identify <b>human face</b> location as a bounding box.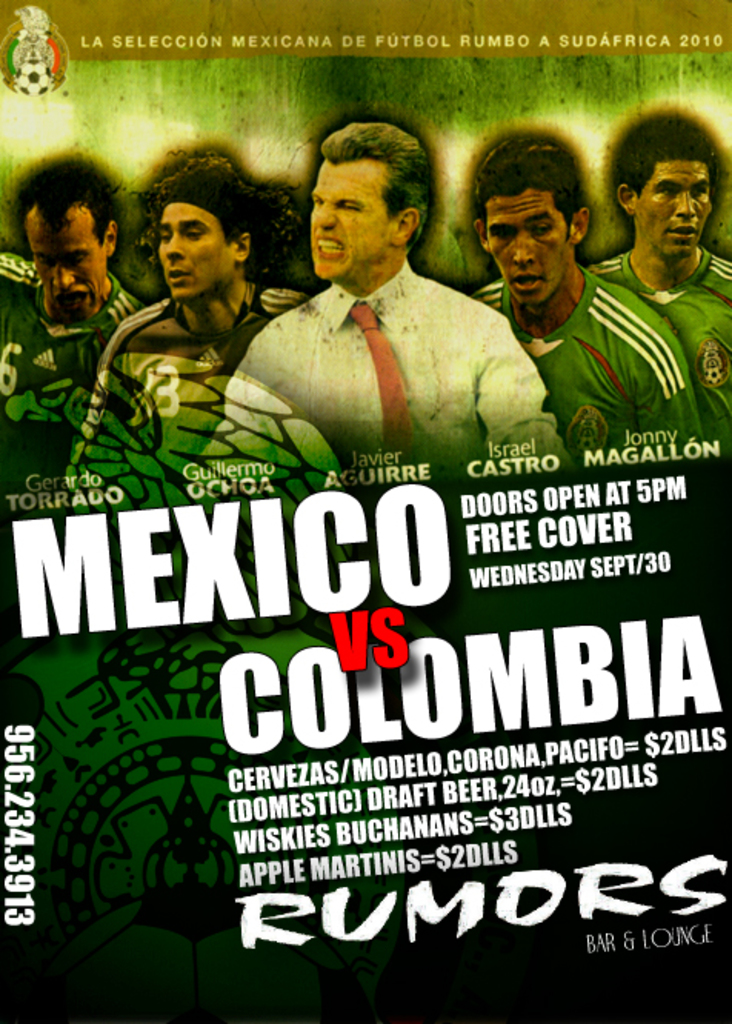
x1=309, y1=151, x2=391, y2=271.
